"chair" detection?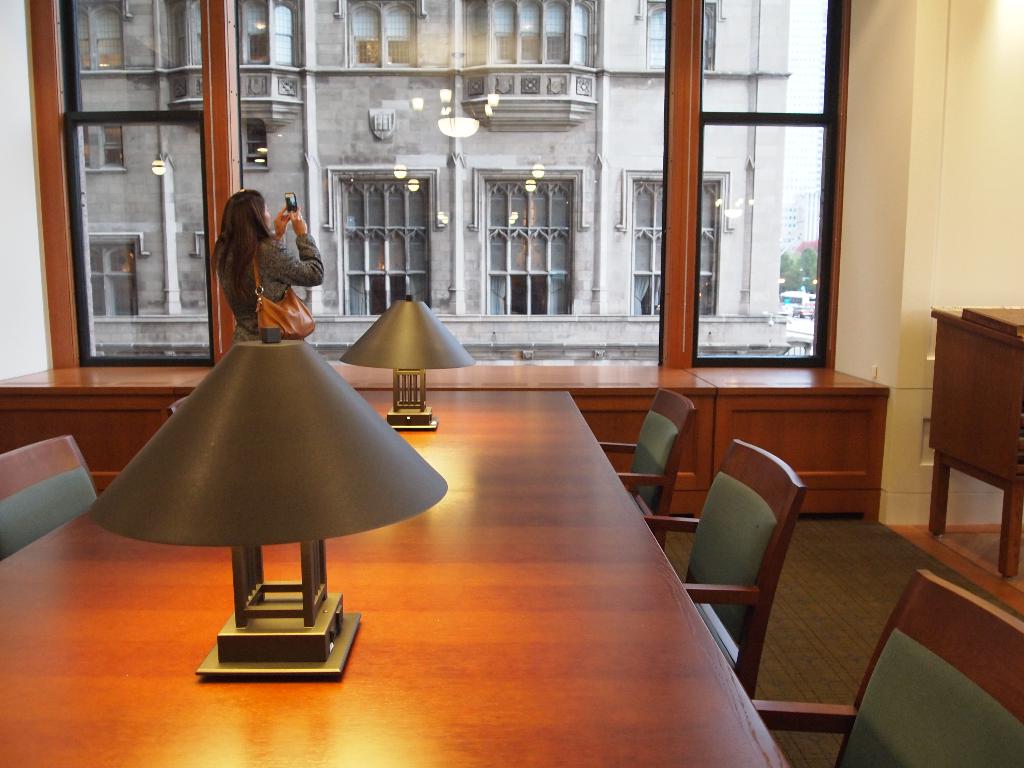
locate(756, 570, 1023, 767)
